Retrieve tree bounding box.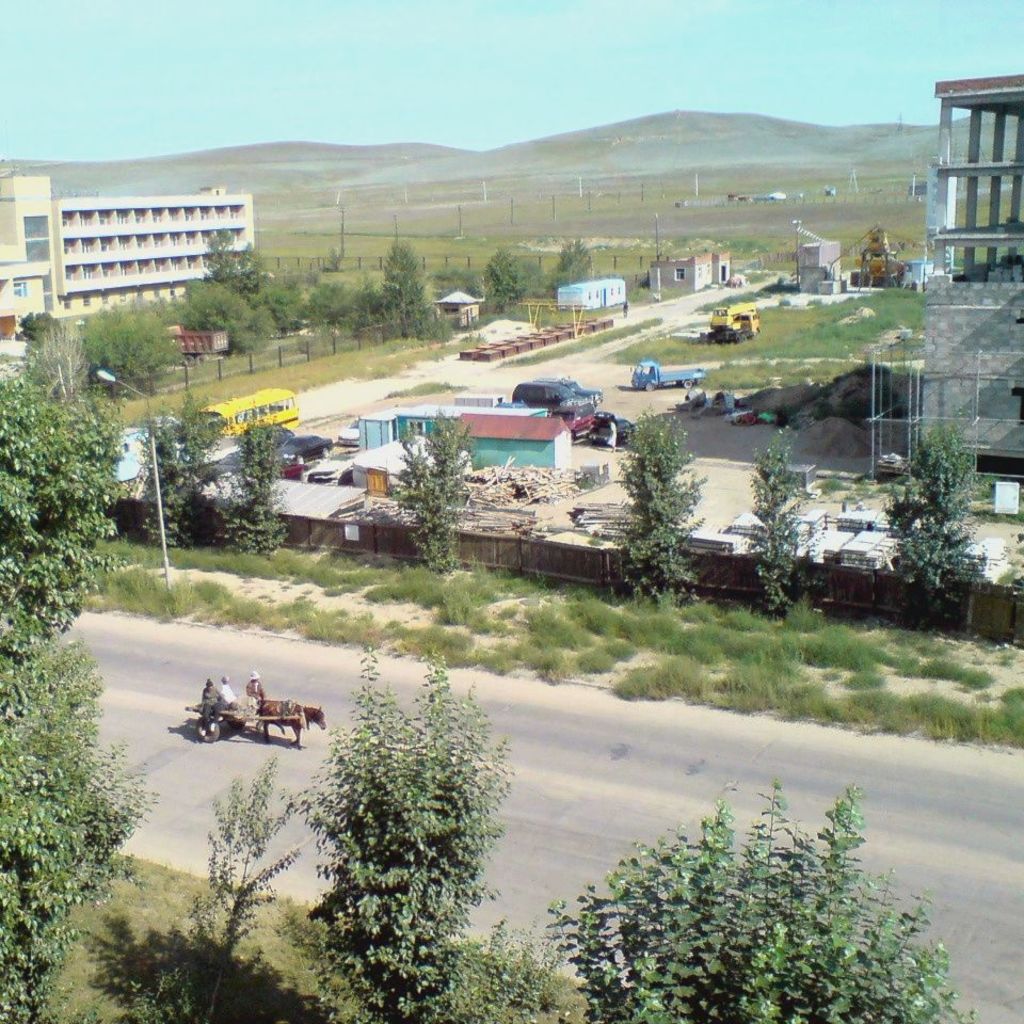
Bounding box: x1=282 y1=644 x2=512 y2=987.
